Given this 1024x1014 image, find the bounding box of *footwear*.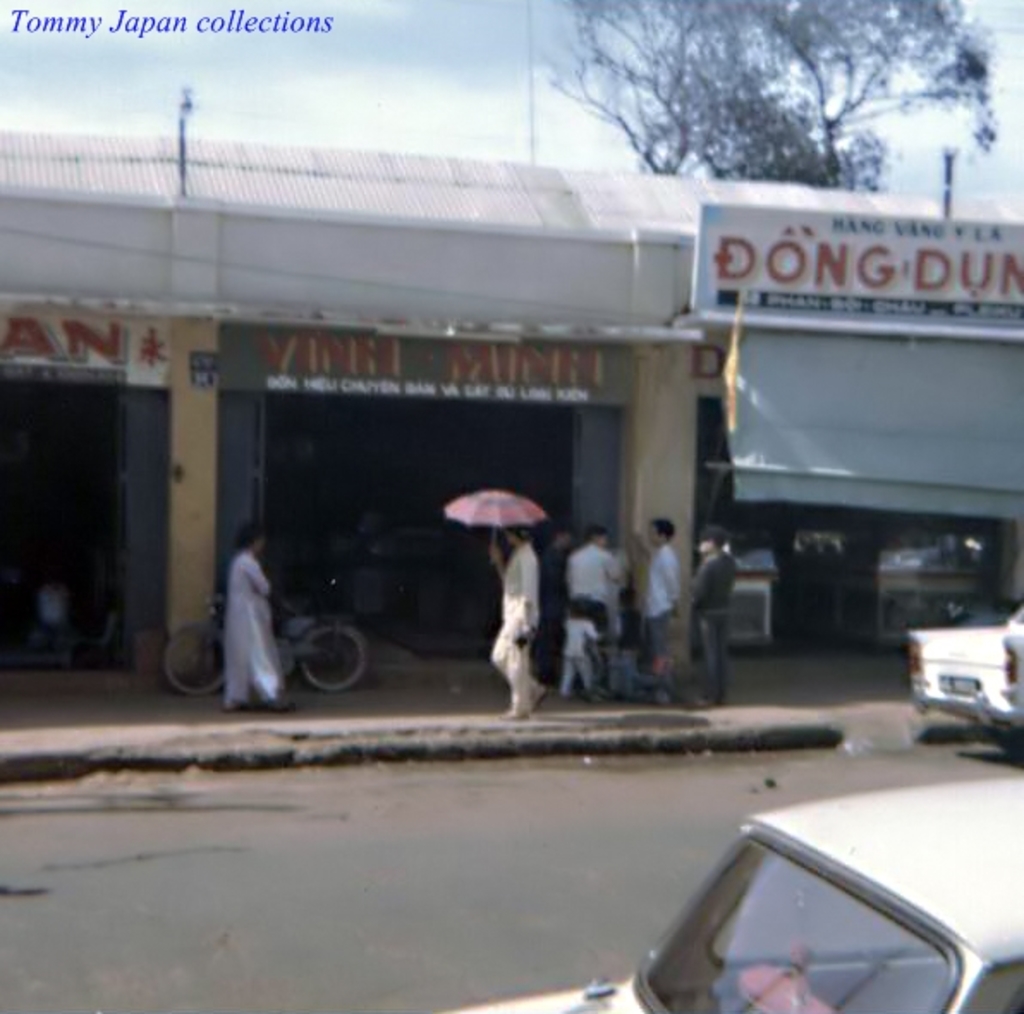
<box>531,689,548,712</box>.
